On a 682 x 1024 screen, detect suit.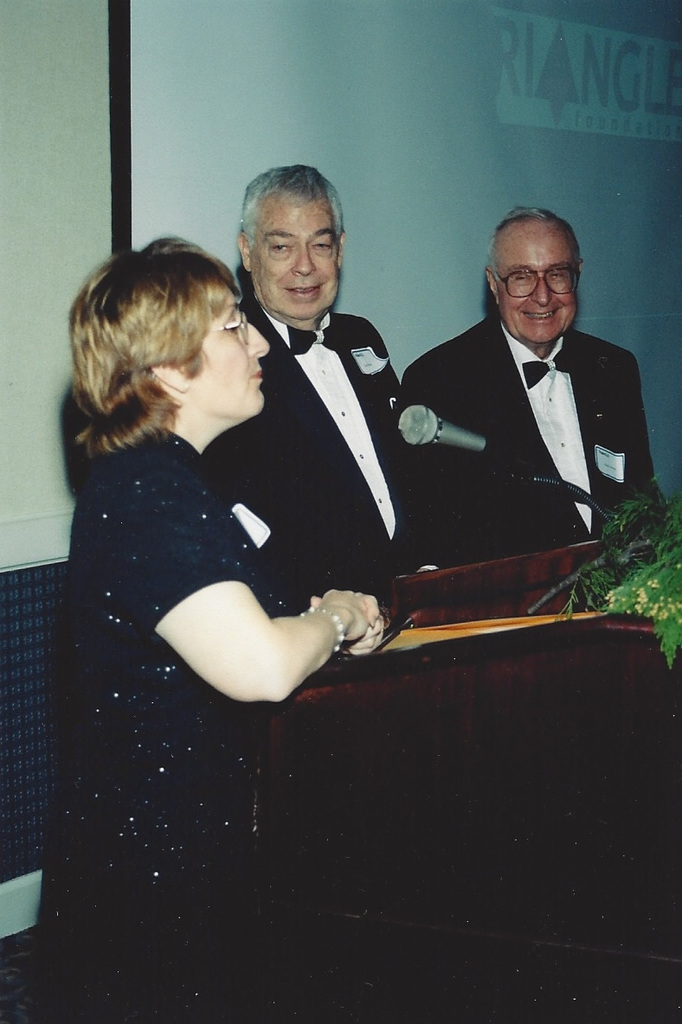
Rect(421, 244, 650, 573).
